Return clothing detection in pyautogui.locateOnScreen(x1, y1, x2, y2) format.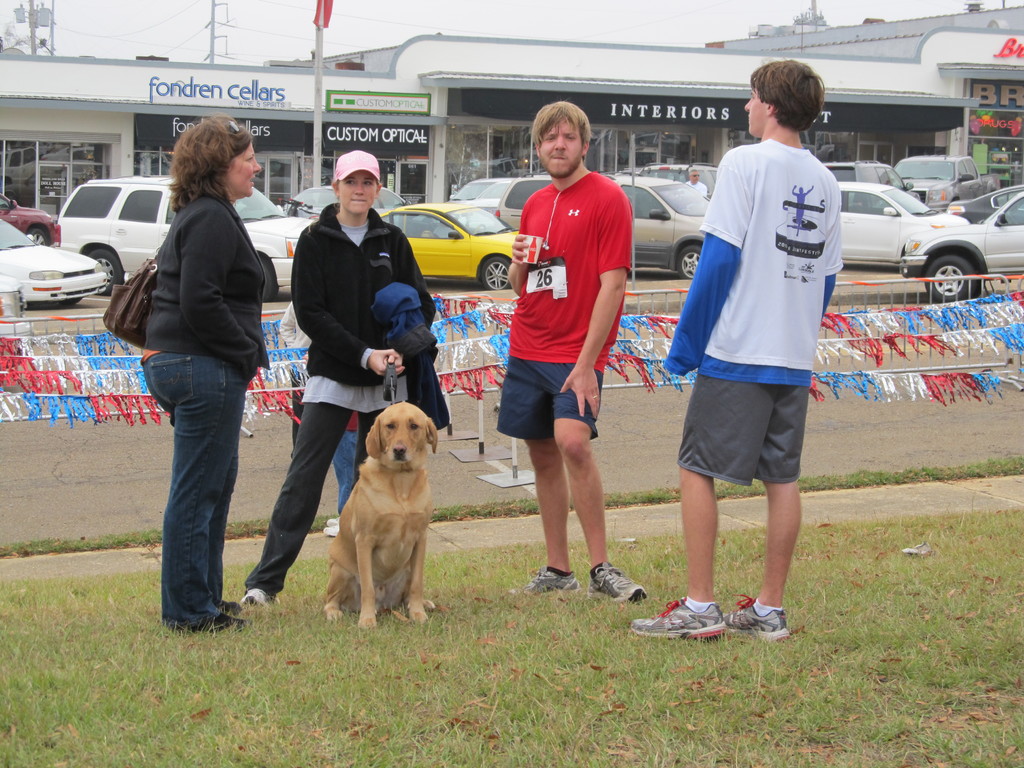
pyautogui.locateOnScreen(143, 191, 261, 362).
